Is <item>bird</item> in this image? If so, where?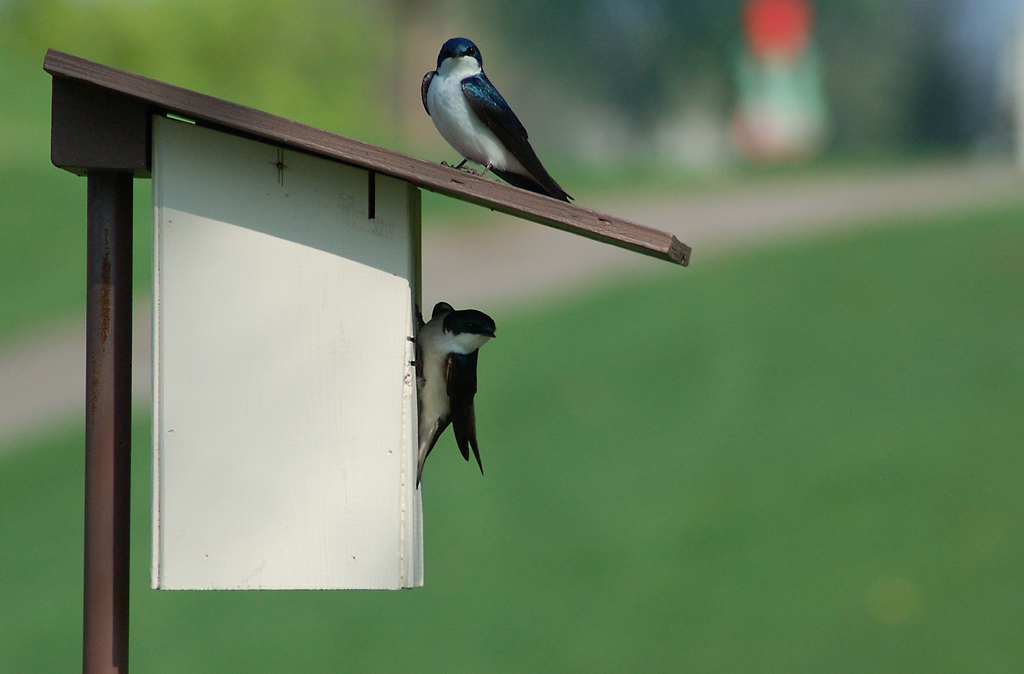
Yes, at select_region(416, 292, 504, 499).
